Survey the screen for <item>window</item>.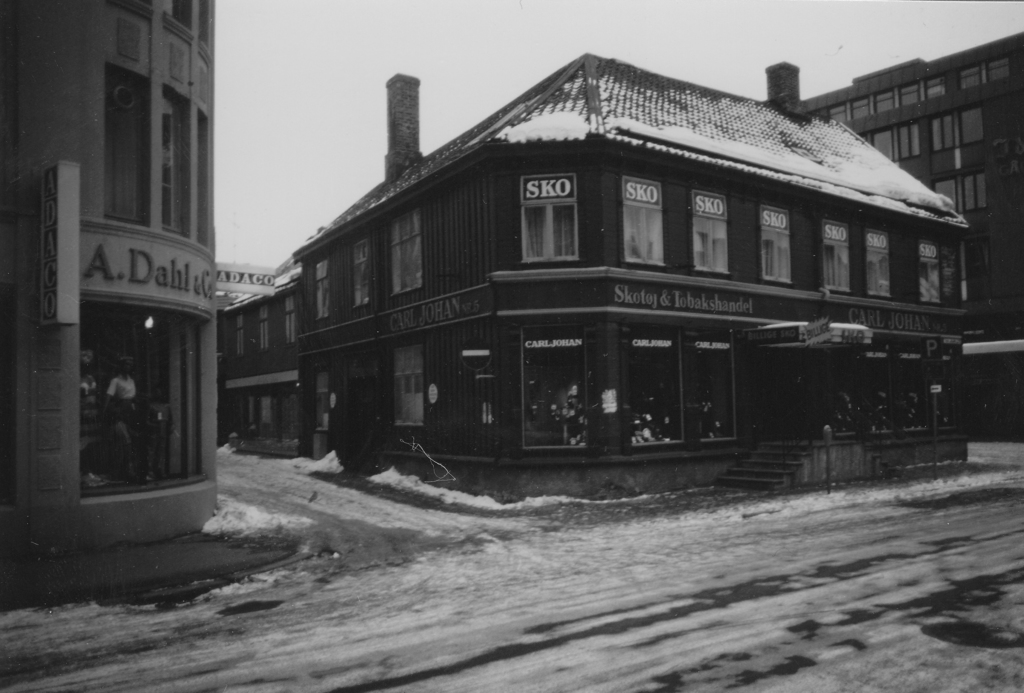
Survey found: [x1=389, y1=206, x2=422, y2=290].
